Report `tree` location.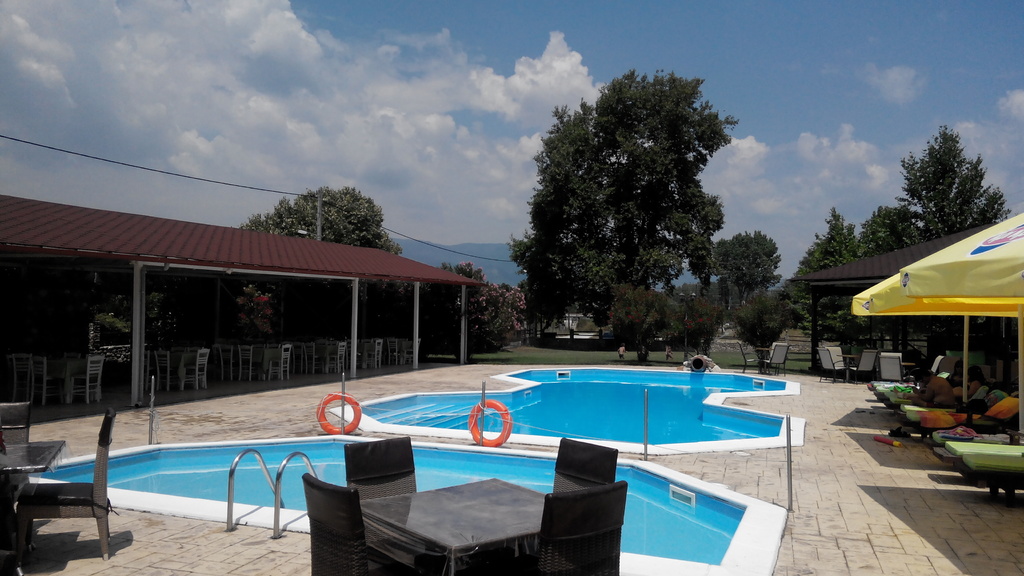
Report: box(787, 208, 863, 339).
